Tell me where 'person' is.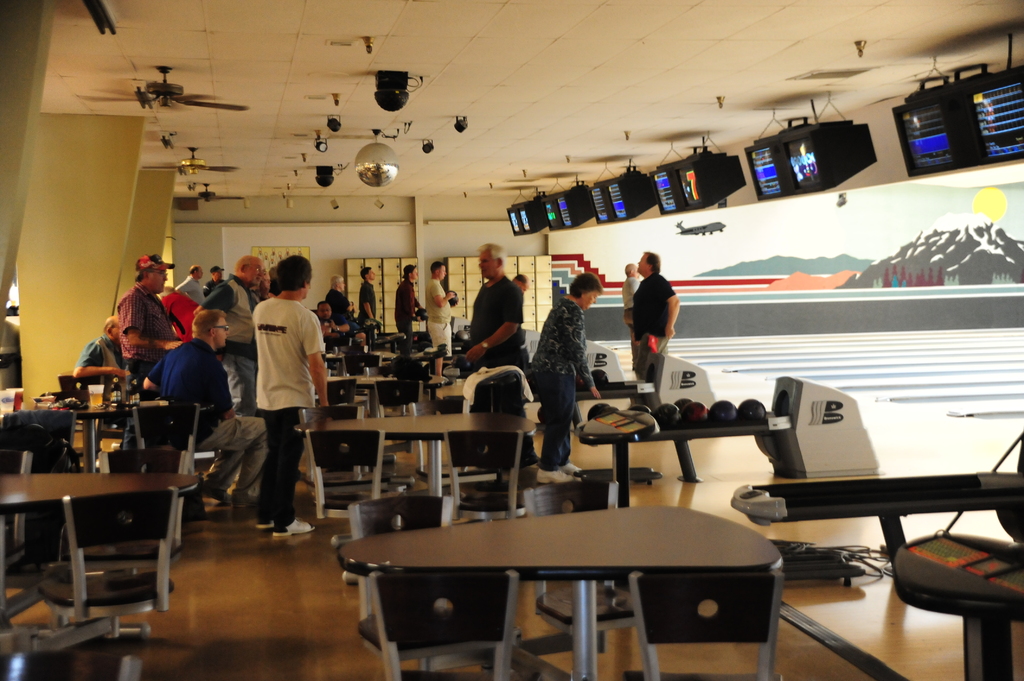
'person' is at <bbox>522, 273, 604, 486</bbox>.
